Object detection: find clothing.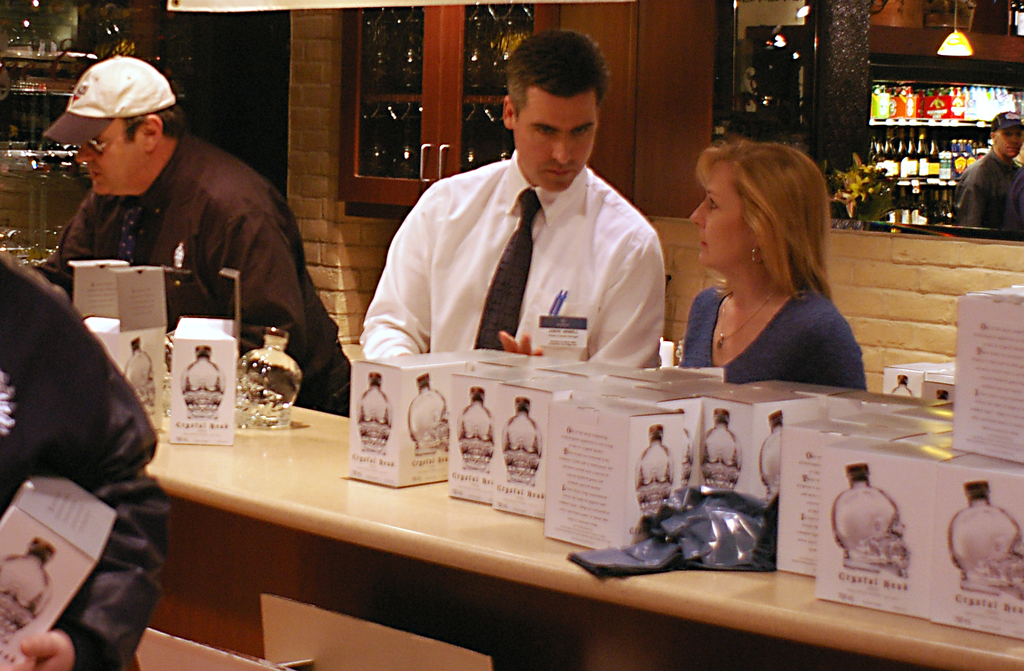
detection(31, 135, 355, 416).
